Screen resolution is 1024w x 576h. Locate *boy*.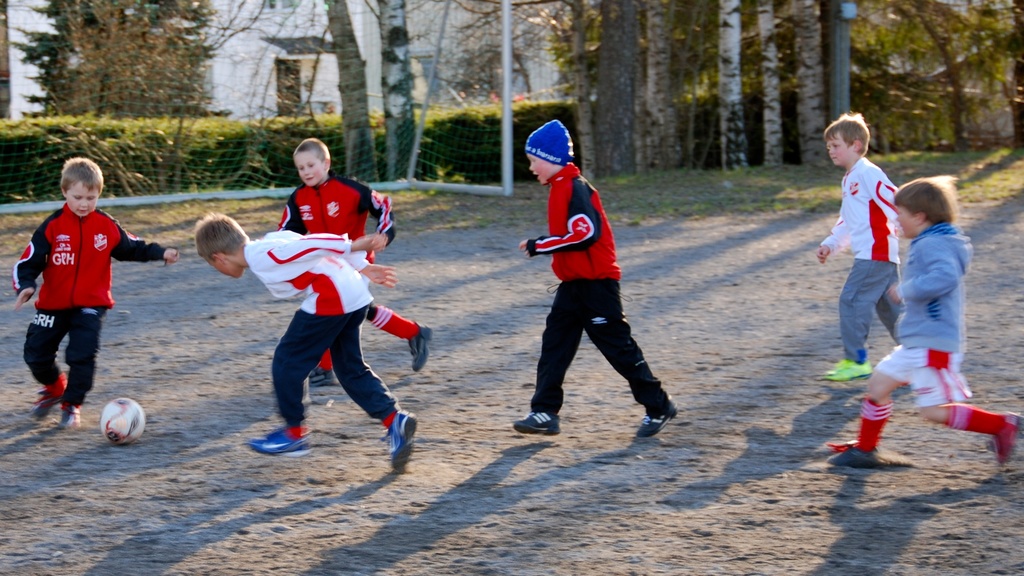
pyautogui.locateOnScreen(511, 119, 682, 440).
